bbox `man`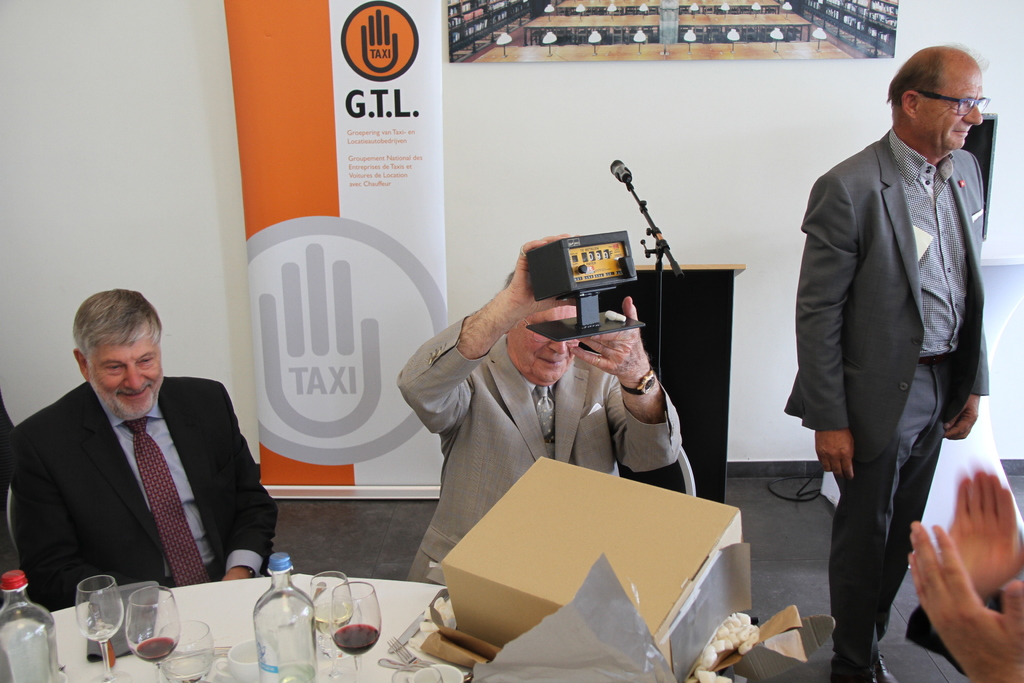
(5, 288, 278, 613)
